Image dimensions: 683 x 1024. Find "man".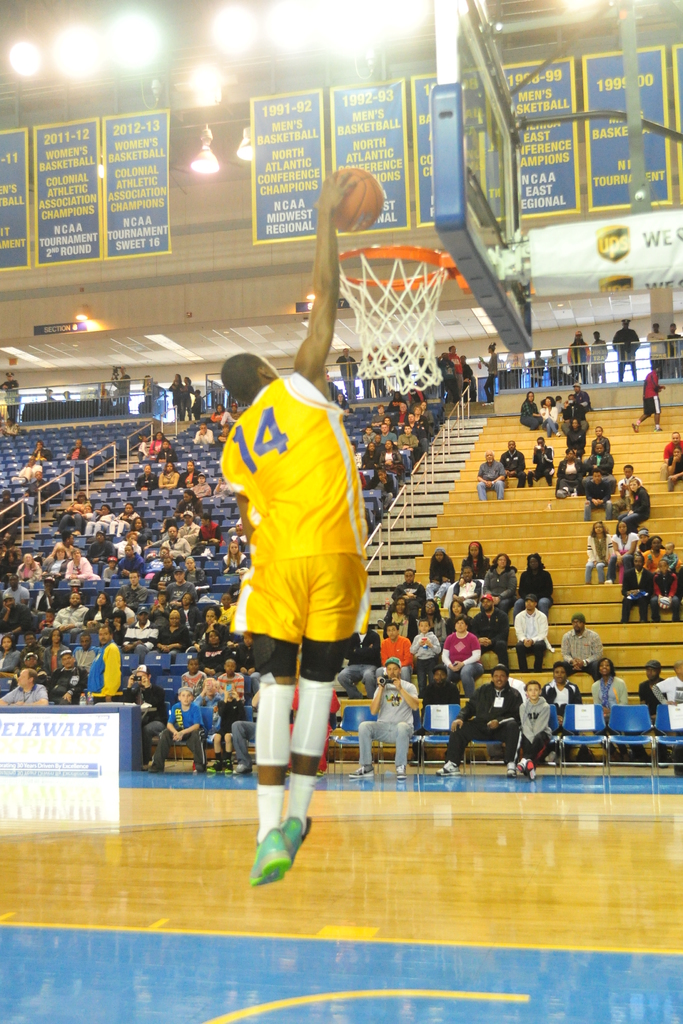
(left=585, top=471, right=613, bottom=520).
